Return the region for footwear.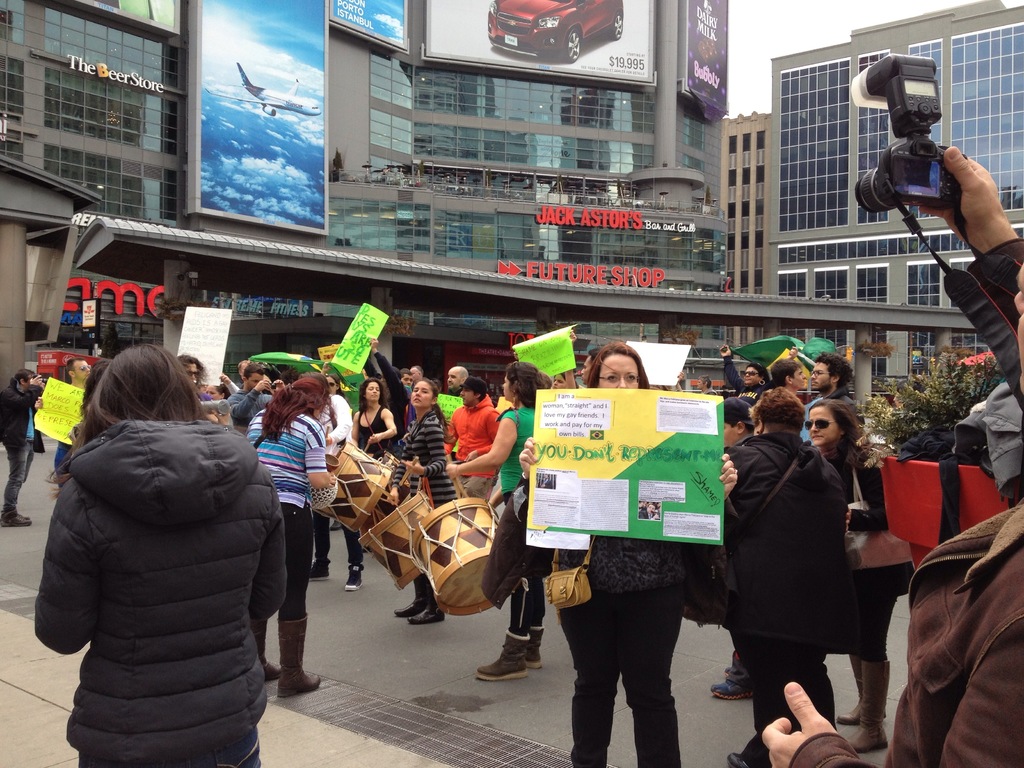
select_region(3, 512, 31, 527).
